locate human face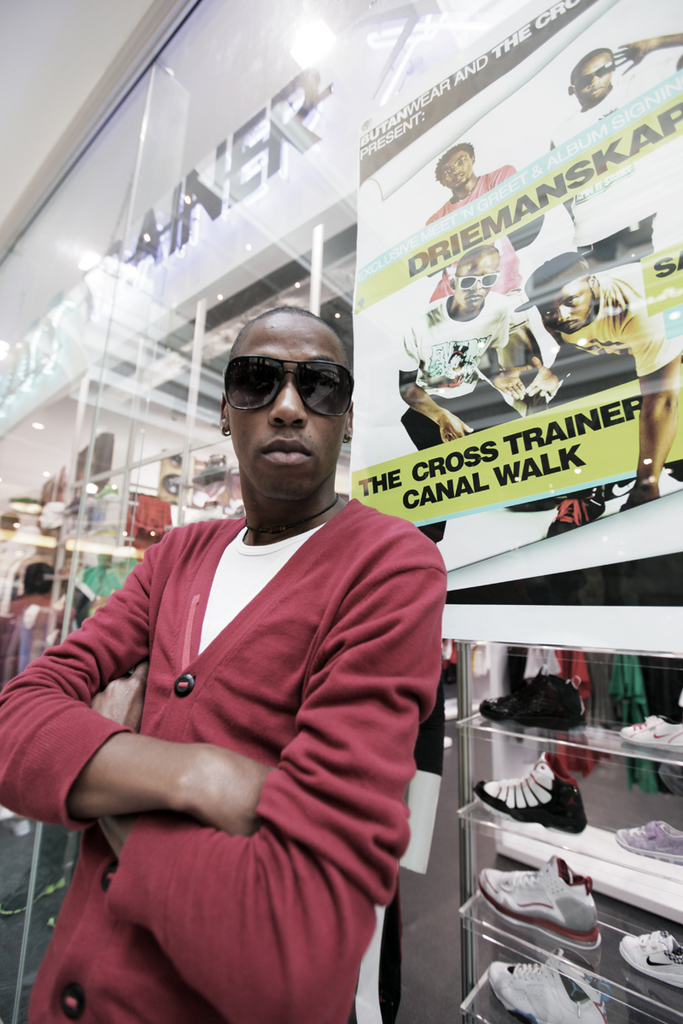
(570, 56, 612, 99)
